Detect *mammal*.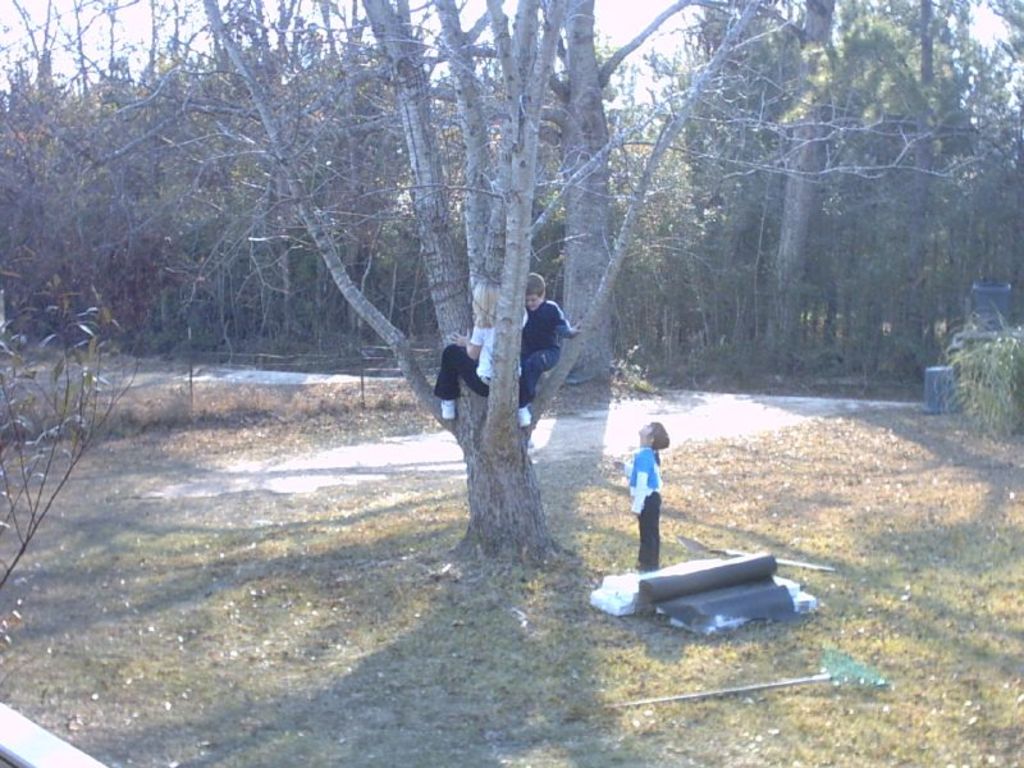
Detected at bbox=[438, 282, 531, 419].
